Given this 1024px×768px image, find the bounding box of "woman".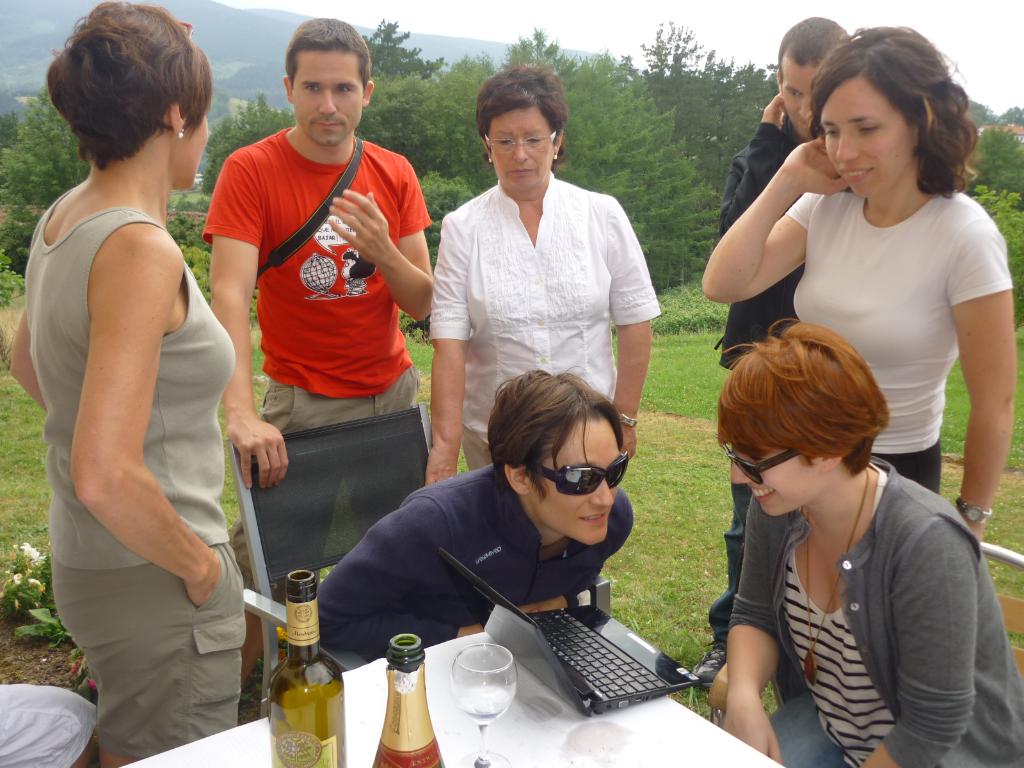
bbox=[20, 0, 253, 767].
